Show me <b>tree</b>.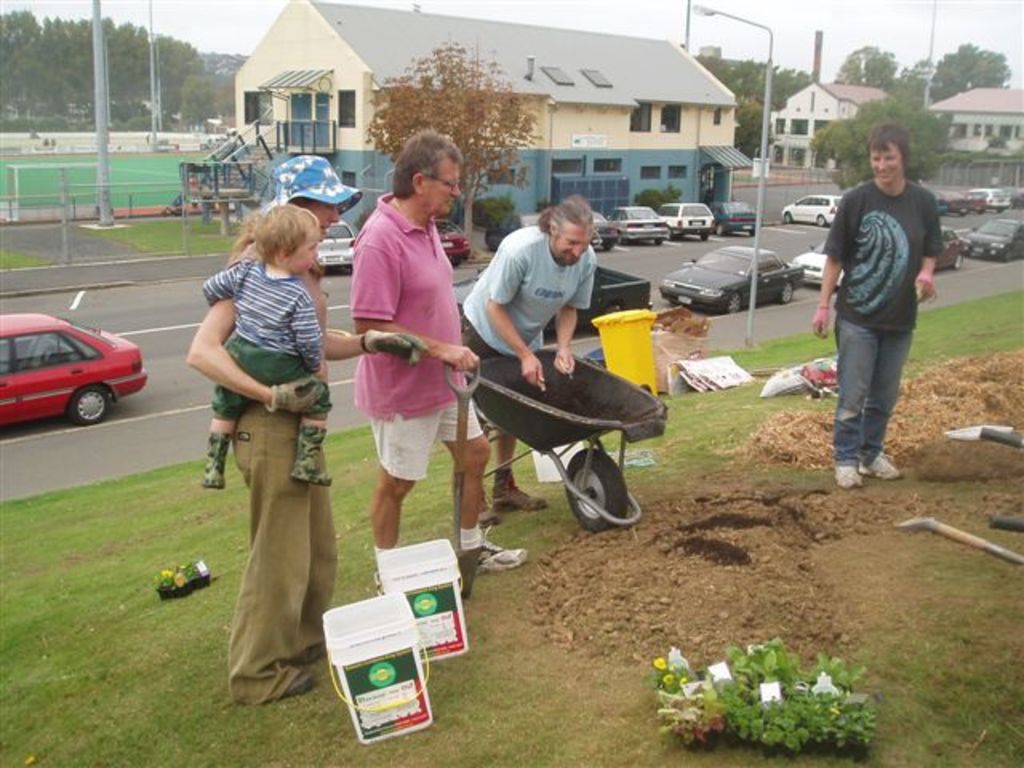
<b>tree</b> is here: (810, 99, 960, 218).
